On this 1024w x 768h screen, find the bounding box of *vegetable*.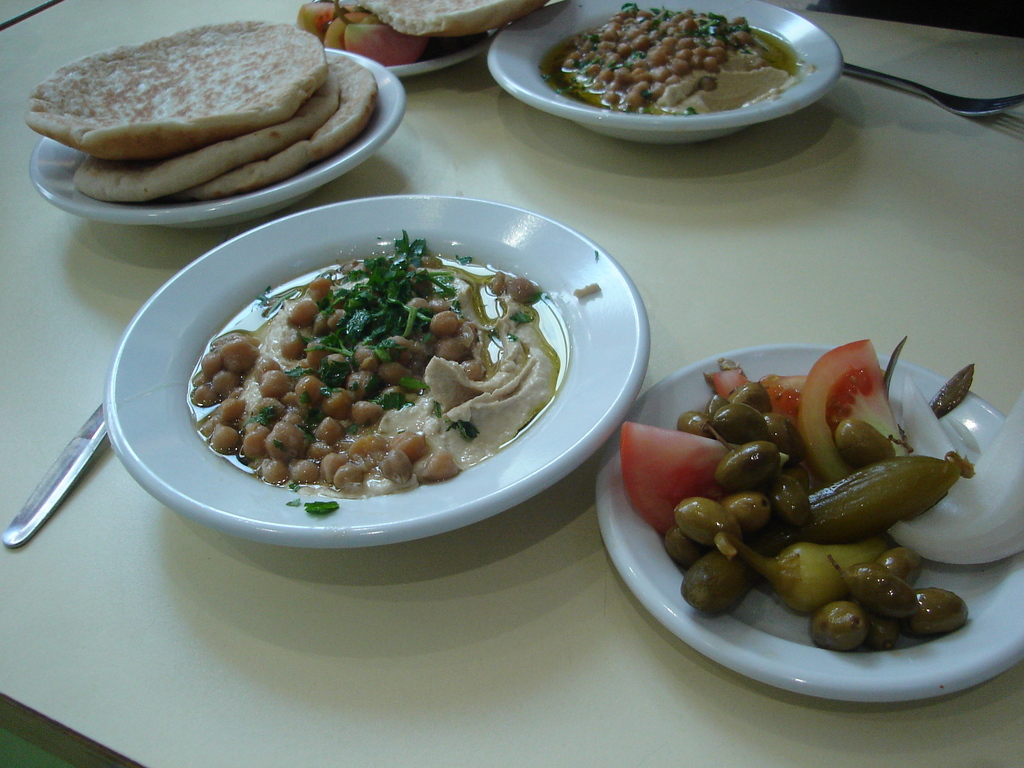
Bounding box: bbox=(764, 372, 811, 431).
